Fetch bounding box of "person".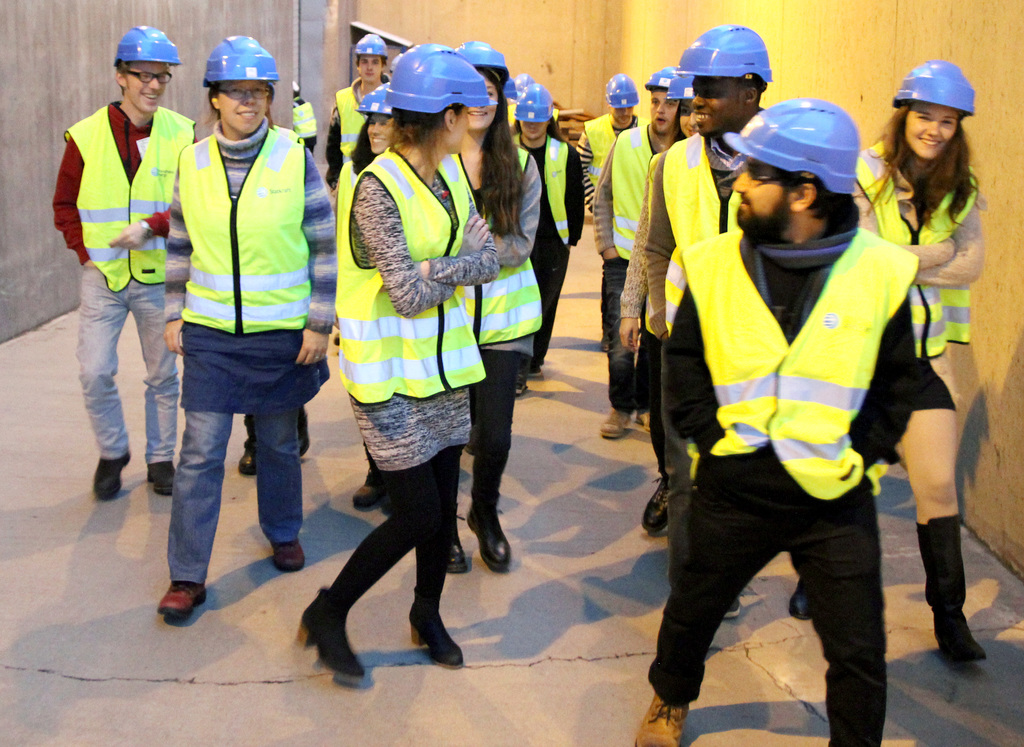
Bbox: 325/29/392/202.
